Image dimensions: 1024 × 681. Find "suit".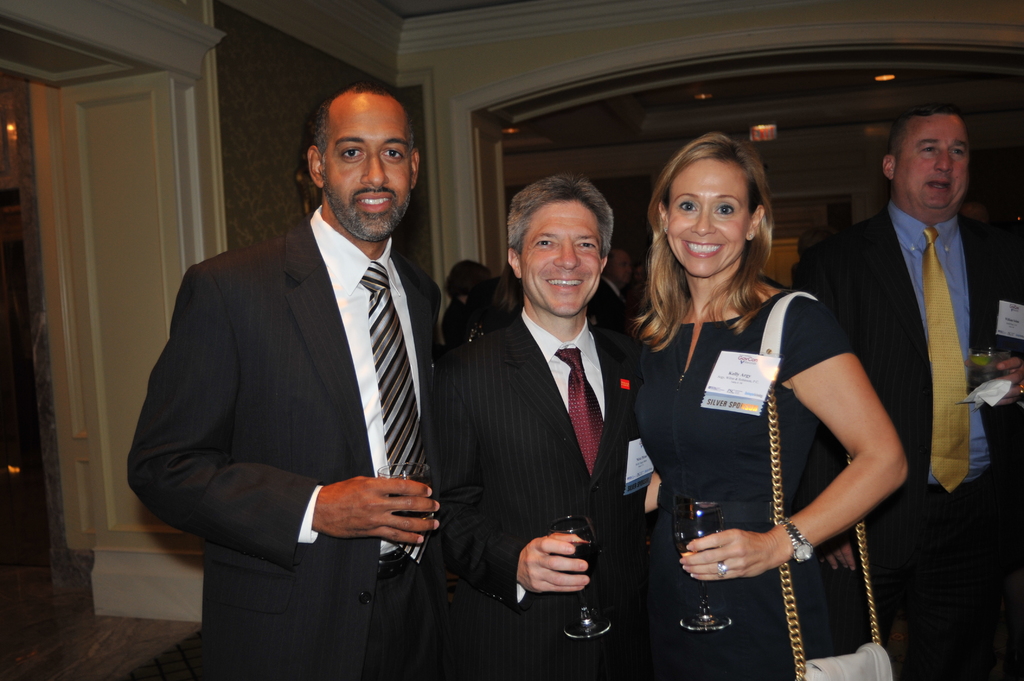
<bbox>431, 307, 636, 680</bbox>.
